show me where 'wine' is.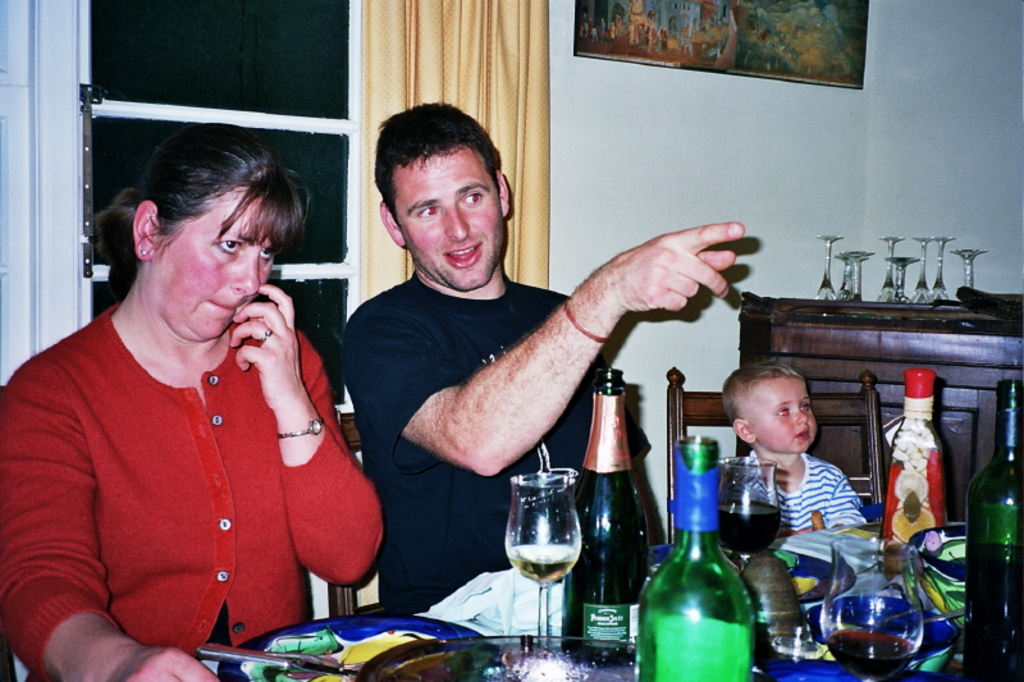
'wine' is at 627 421 746 681.
